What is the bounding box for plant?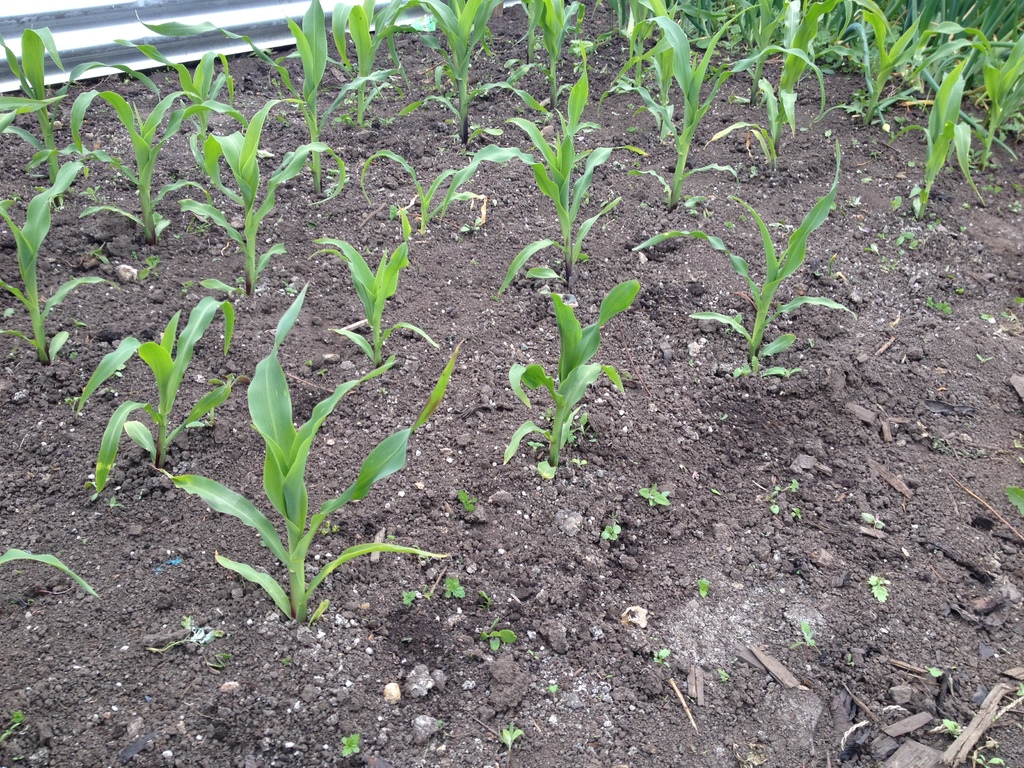
0/26/161/205.
